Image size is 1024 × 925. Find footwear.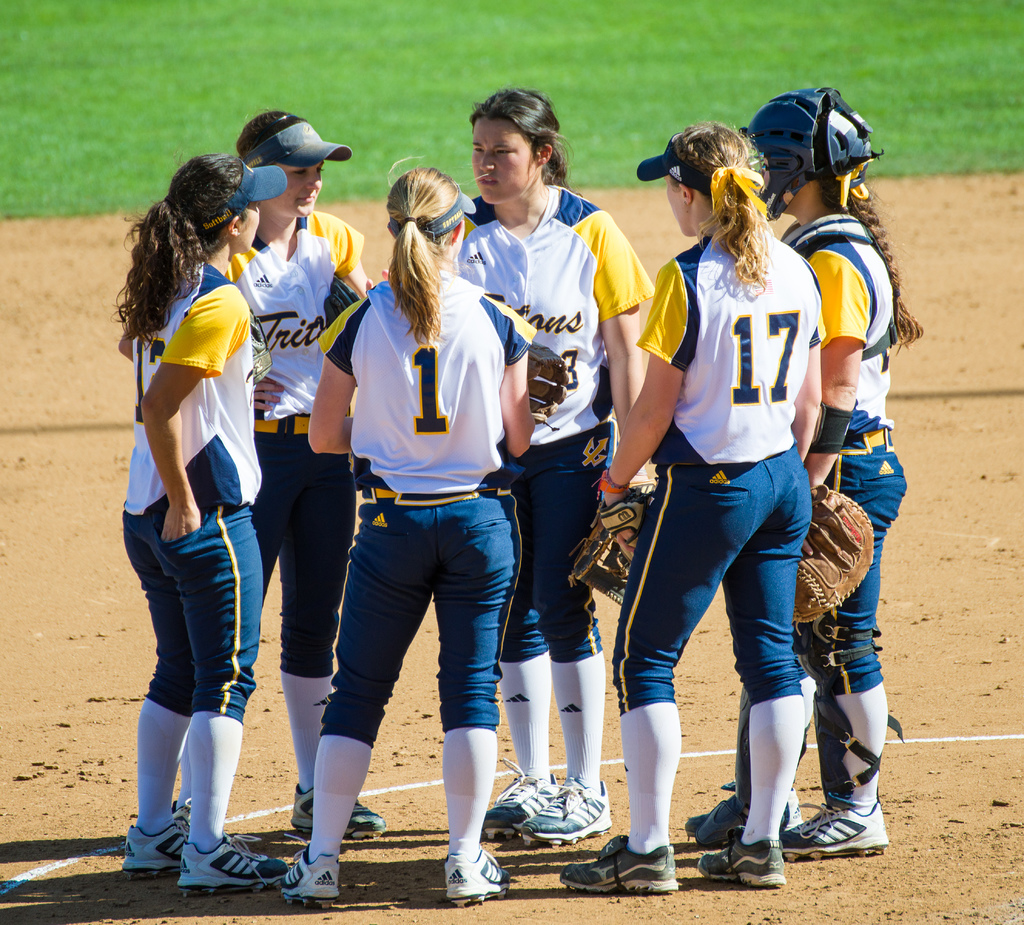
(x1=179, y1=833, x2=287, y2=893).
